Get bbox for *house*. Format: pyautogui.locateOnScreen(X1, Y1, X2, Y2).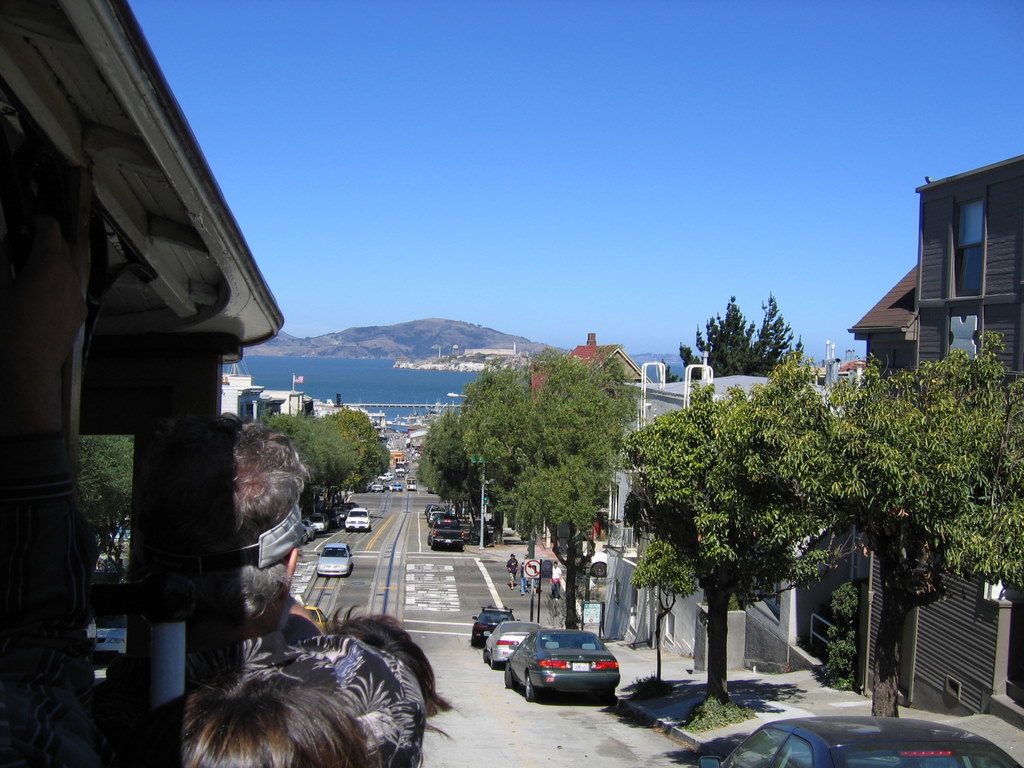
pyautogui.locateOnScreen(522, 332, 649, 451).
